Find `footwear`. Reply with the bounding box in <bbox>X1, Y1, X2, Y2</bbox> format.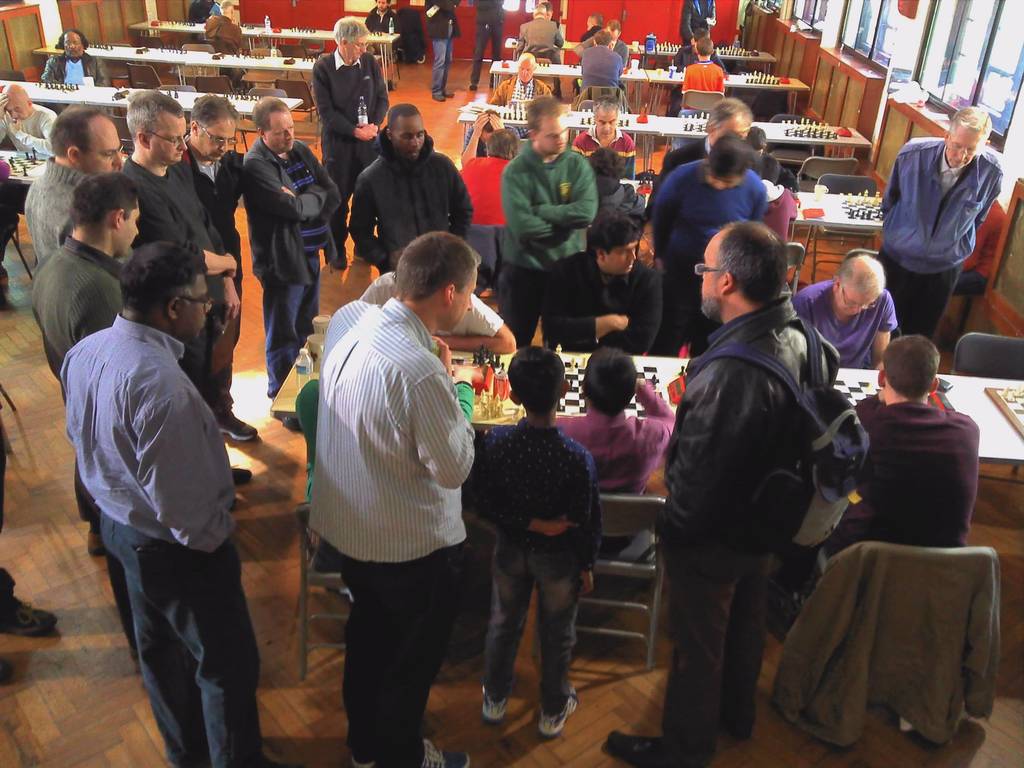
<bbox>433, 93, 444, 103</bbox>.
